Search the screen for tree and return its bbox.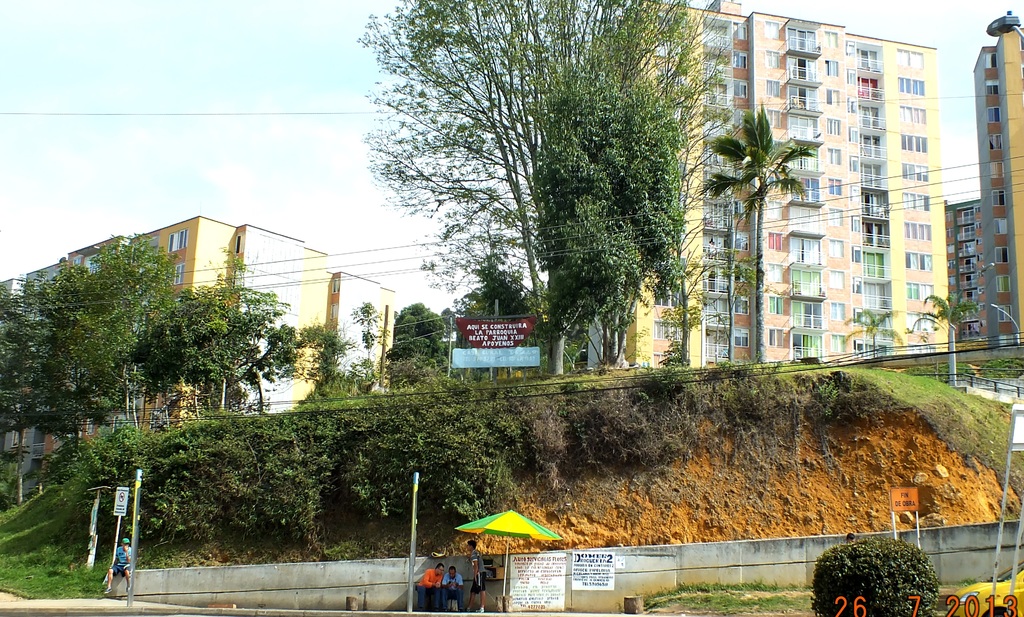
Found: <box>535,73,707,374</box>.
